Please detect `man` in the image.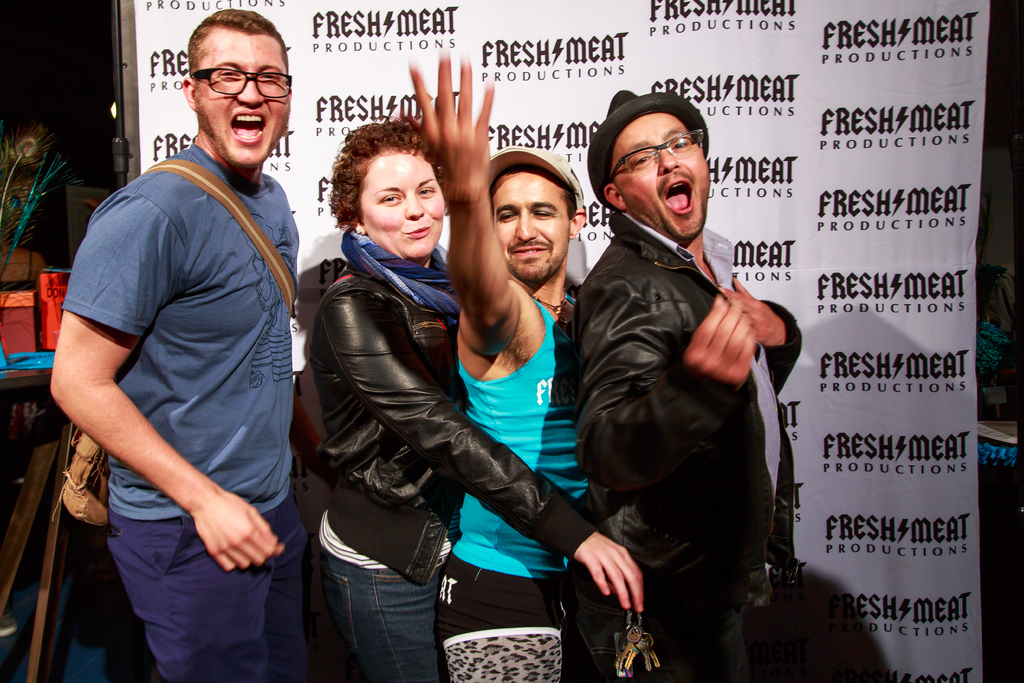
(403,45,591,682).
